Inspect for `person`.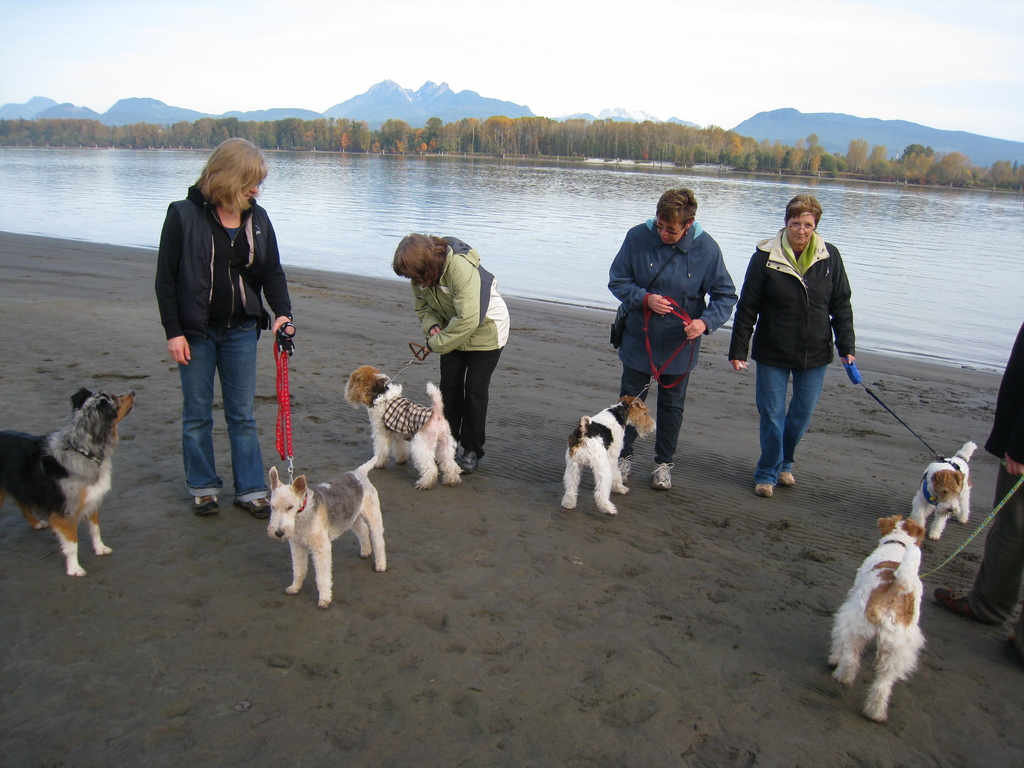
Inspection: 745:175:856:499.
